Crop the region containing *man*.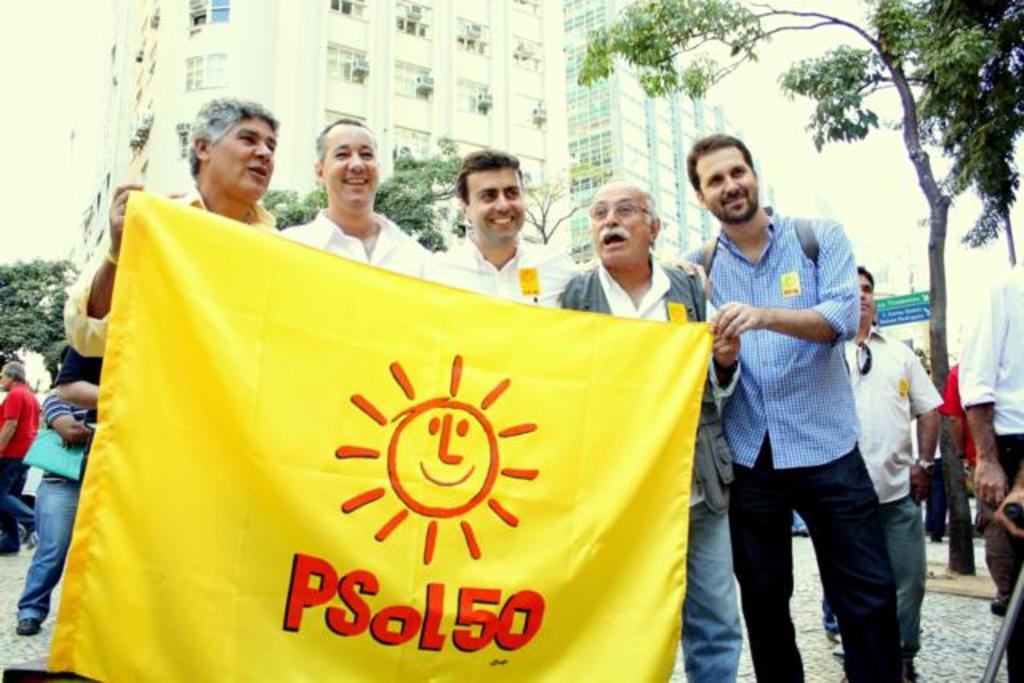
Crop region: [x1=957, y1=251, x2=1022, y2=678].
